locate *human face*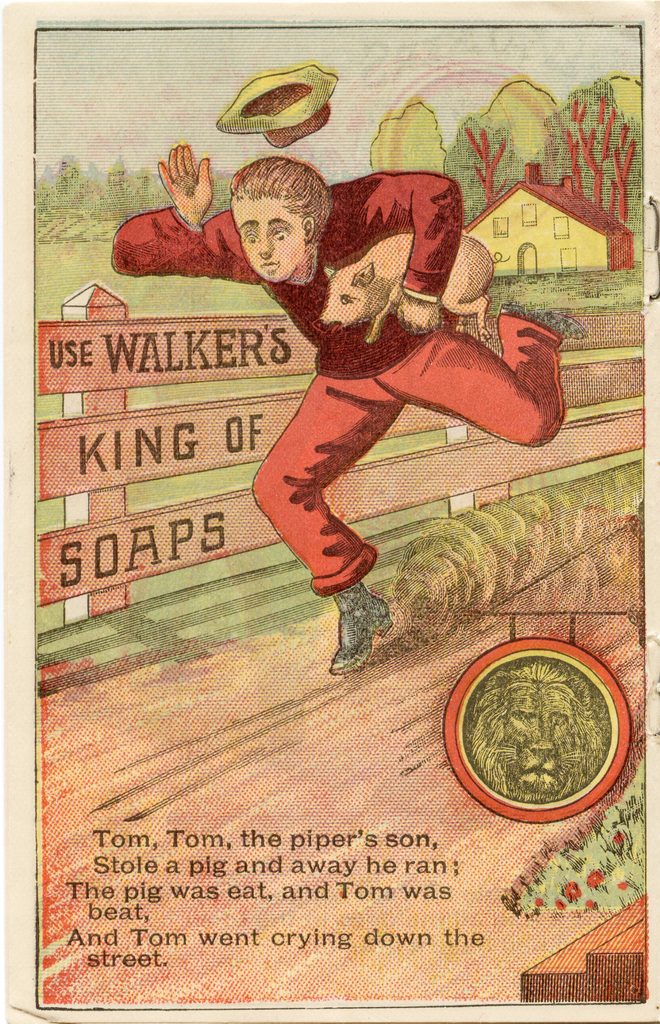
bbox=(230, 191, 300, 285)
